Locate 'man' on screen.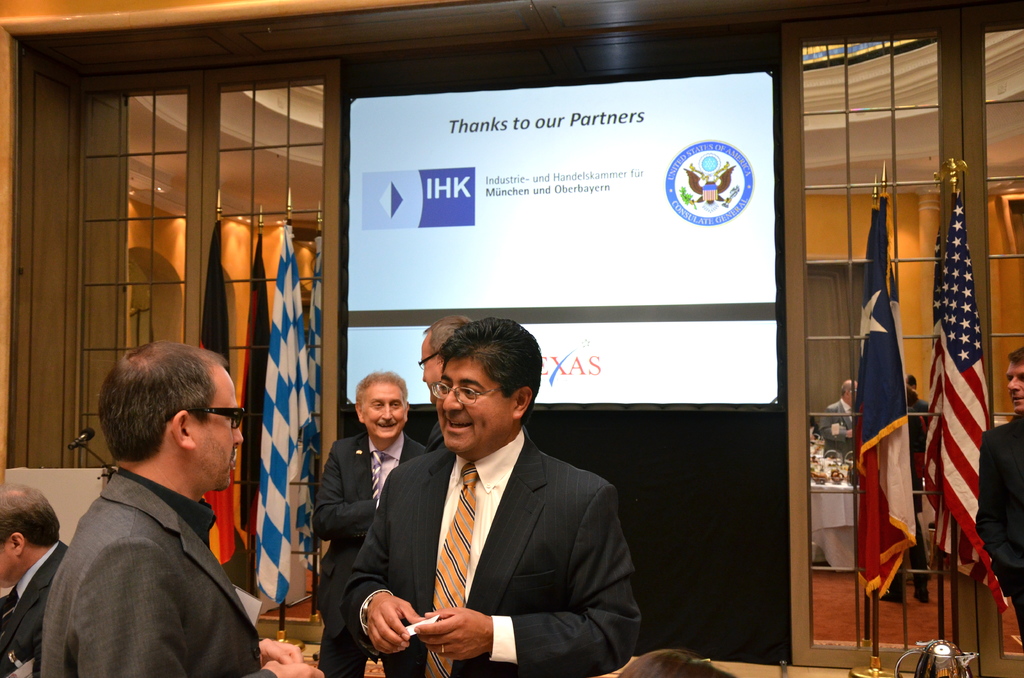
On screen at {"left": 423, "top": 298, "right": 483, "bottom": 458}.
